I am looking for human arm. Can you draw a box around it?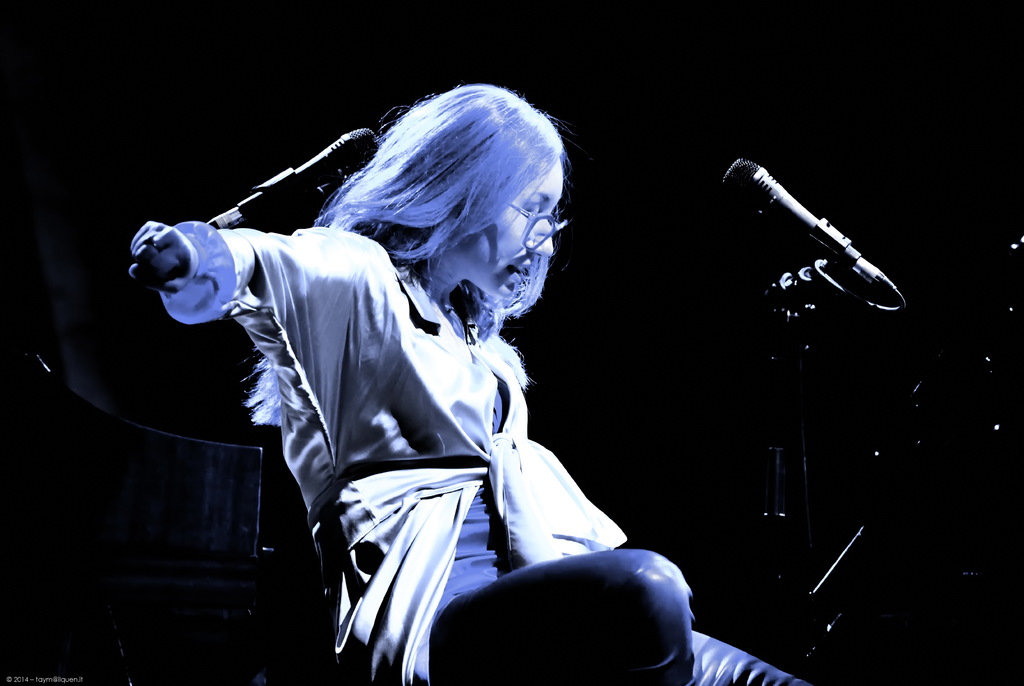
Sure, the bounding box is 115,164,343,403.
